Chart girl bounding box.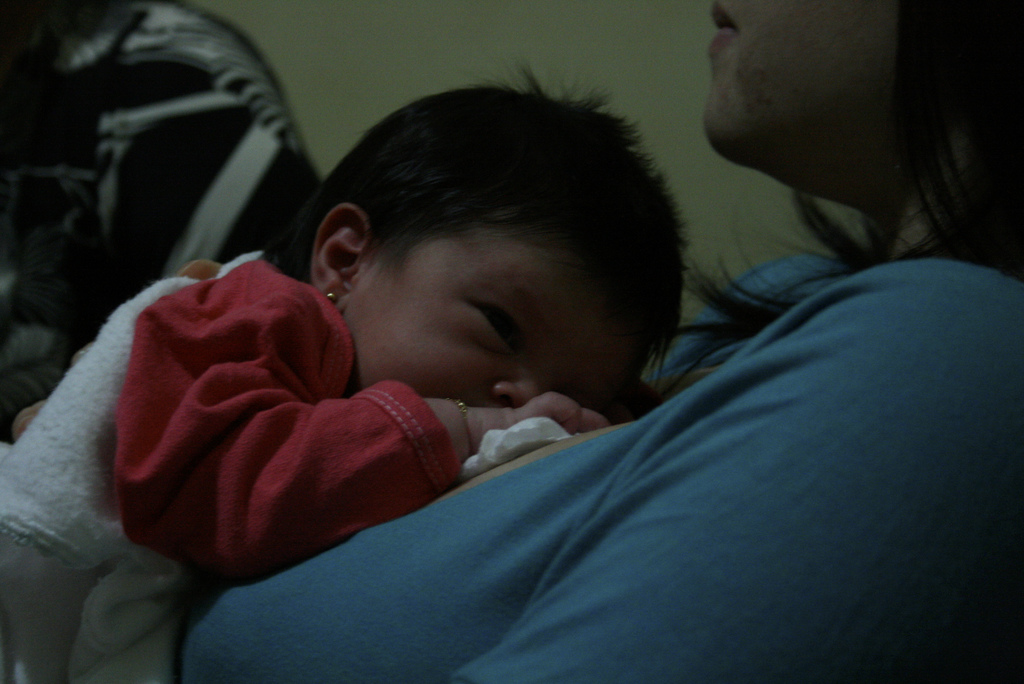
Charted: box(0, 58, 692, 683).
